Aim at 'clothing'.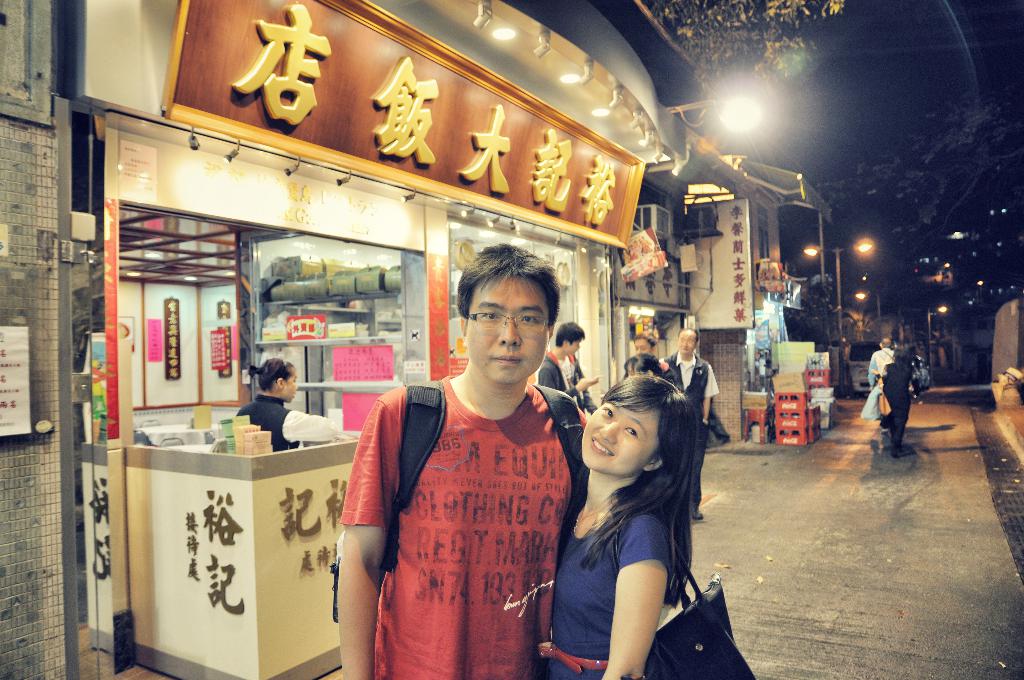
Aimed at (536,359,591,394).
